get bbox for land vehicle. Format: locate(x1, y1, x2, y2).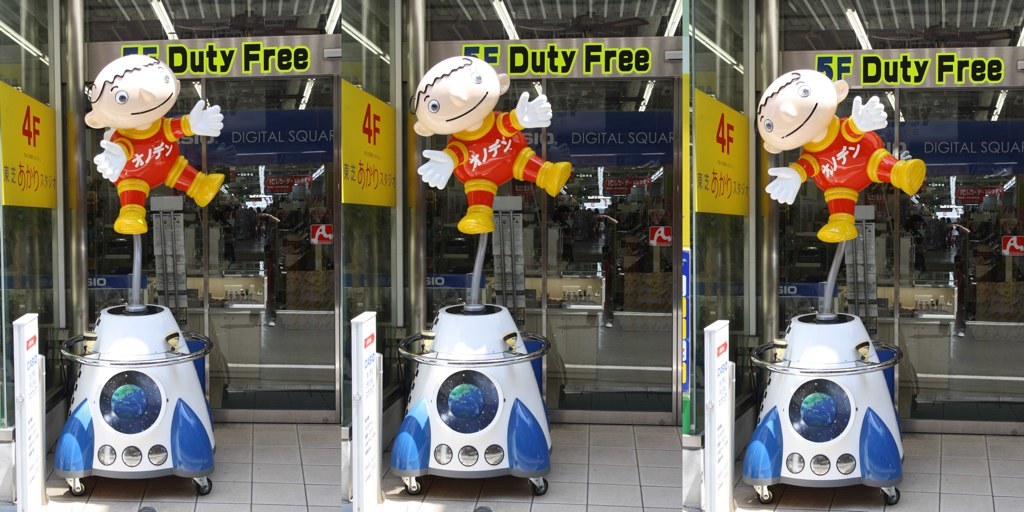
locate(738, 312, 903, 501).
